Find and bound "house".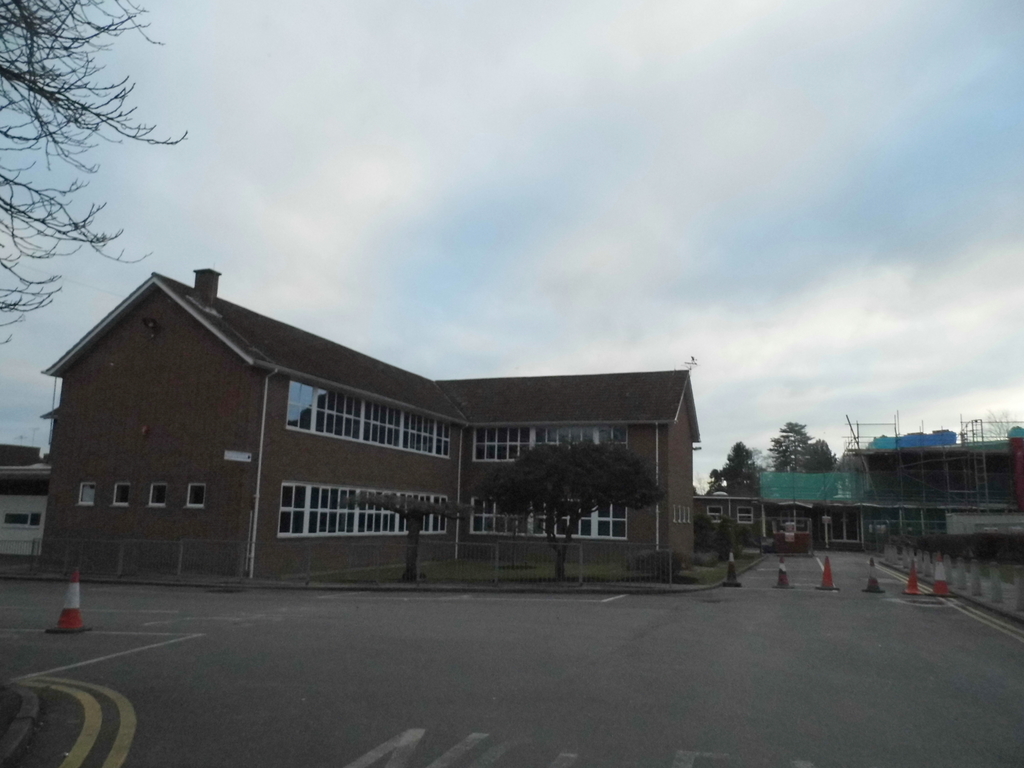
Bound: l=753, t=470, r=865, b=552.
